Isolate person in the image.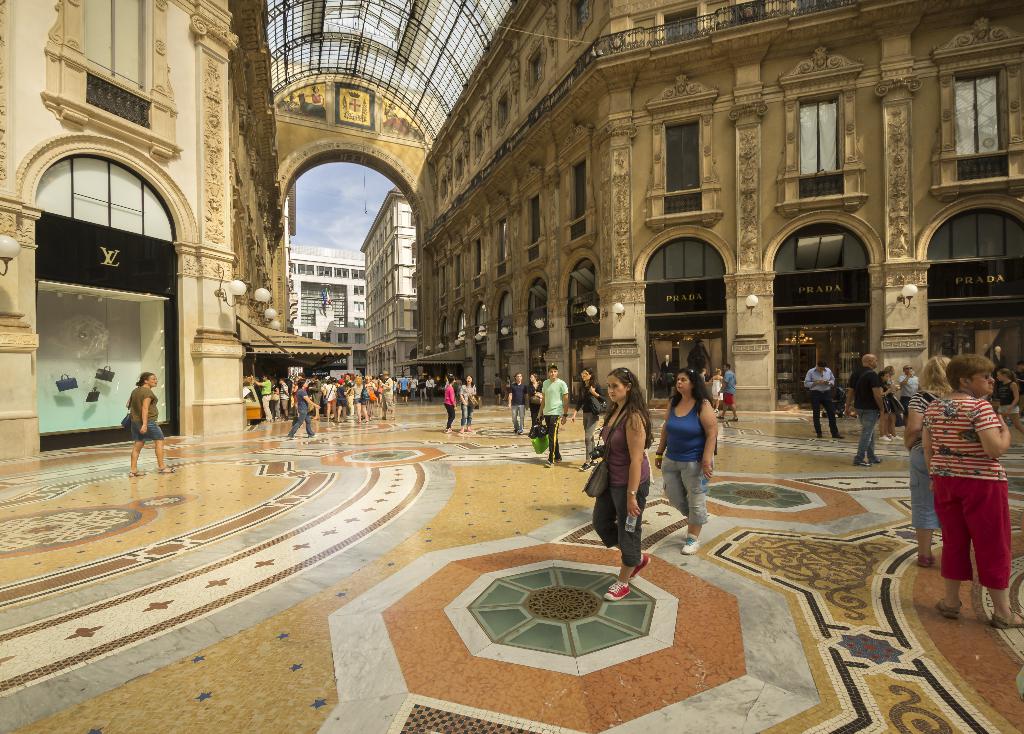
Isolated region: (879, 368, 900, 428).
